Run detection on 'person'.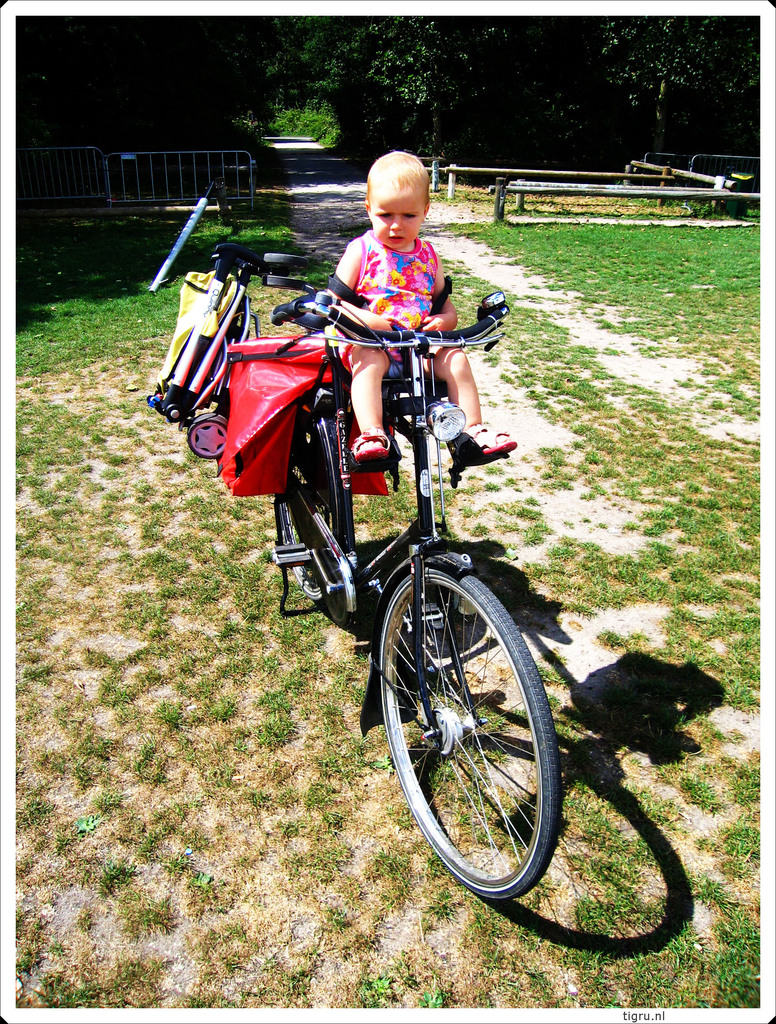
Result: x1=311, y1=132, x2=486, y2=413.
